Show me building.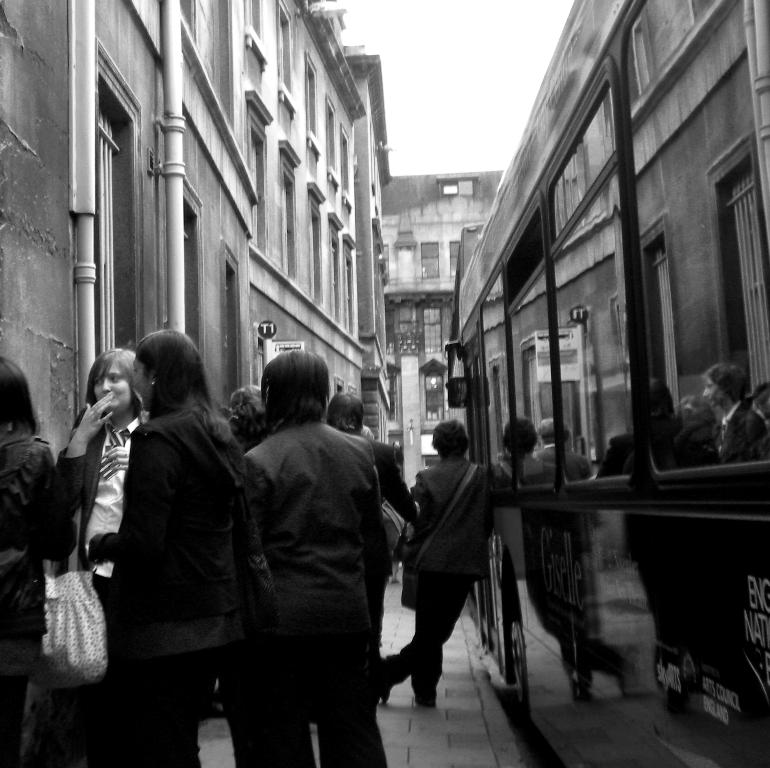
building is here: (x1=0, y1=0, x2=391, y2=578).
